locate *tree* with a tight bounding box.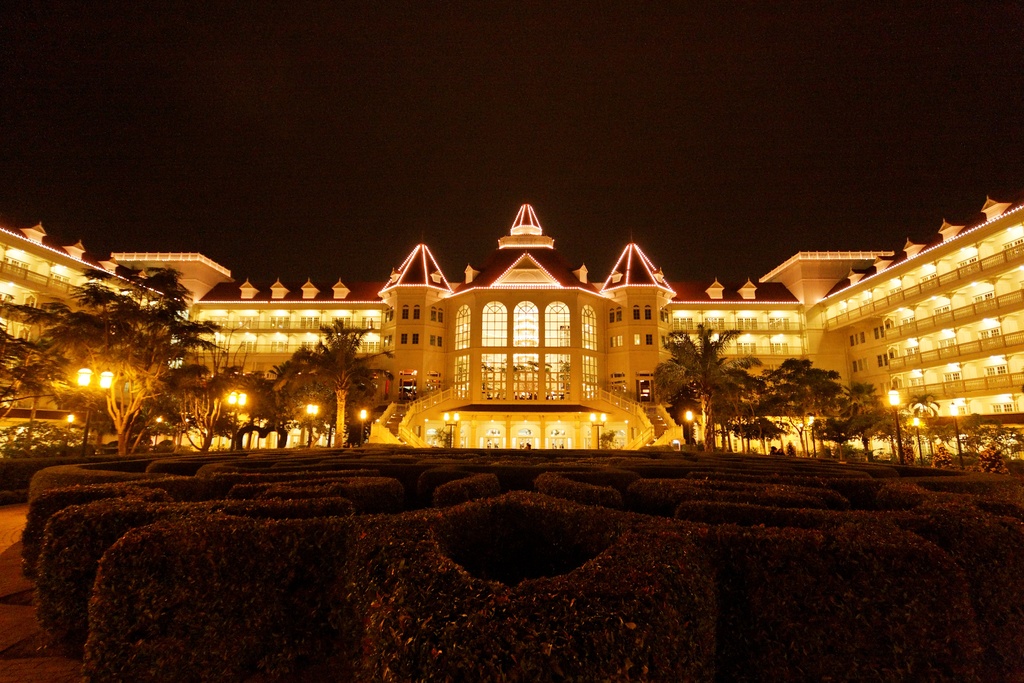
(641,320,767,450).
